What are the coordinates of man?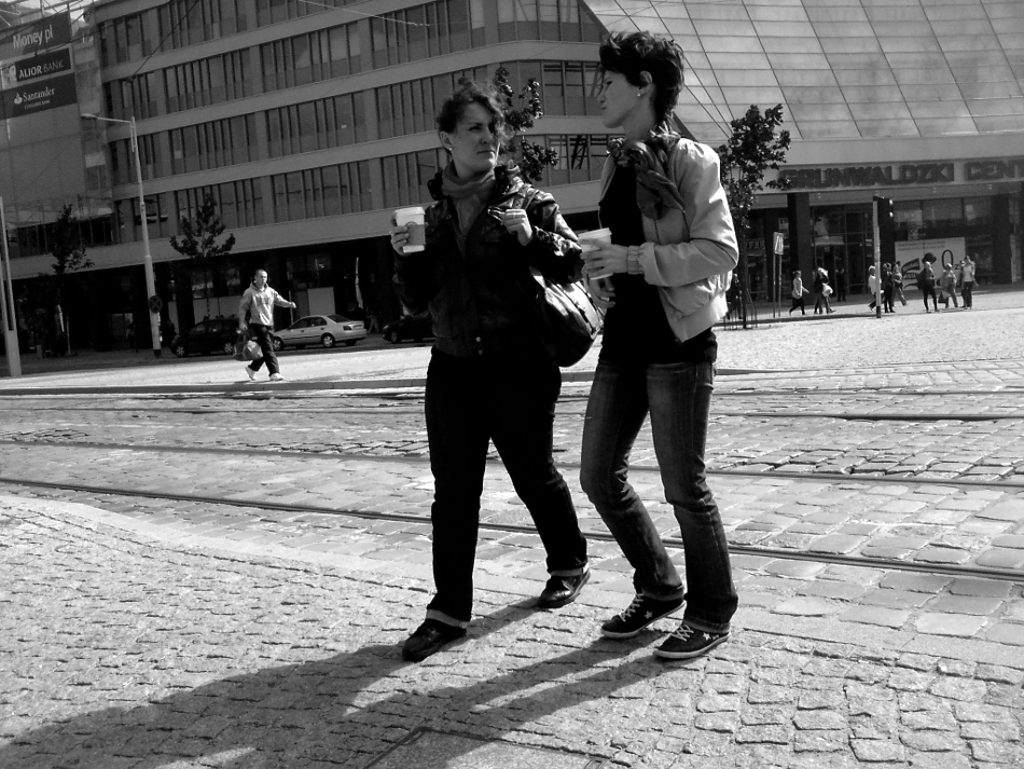
[233,266,297,381].
